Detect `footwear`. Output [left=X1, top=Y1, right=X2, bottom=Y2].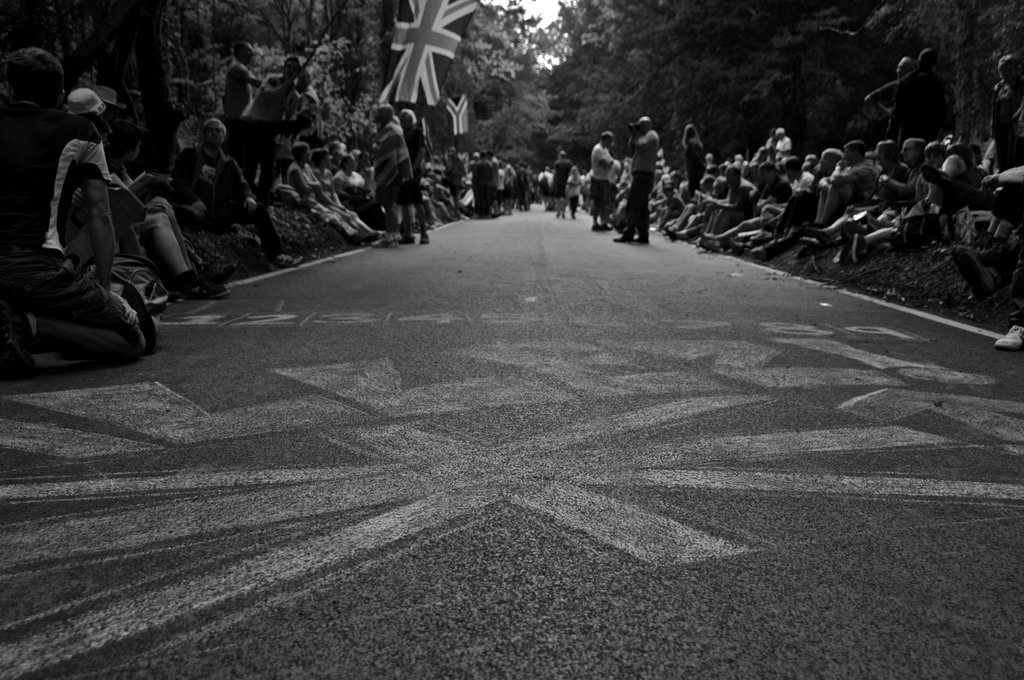
[left=560, top=213, right=565, bottom=218].
